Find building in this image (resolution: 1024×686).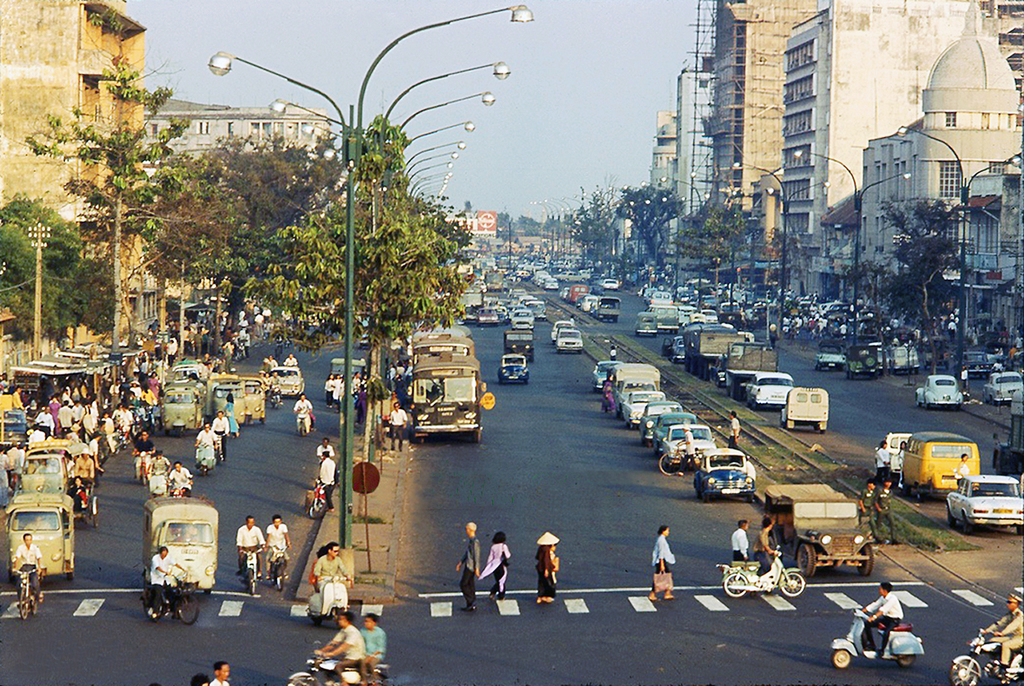
698 0 822 264.
